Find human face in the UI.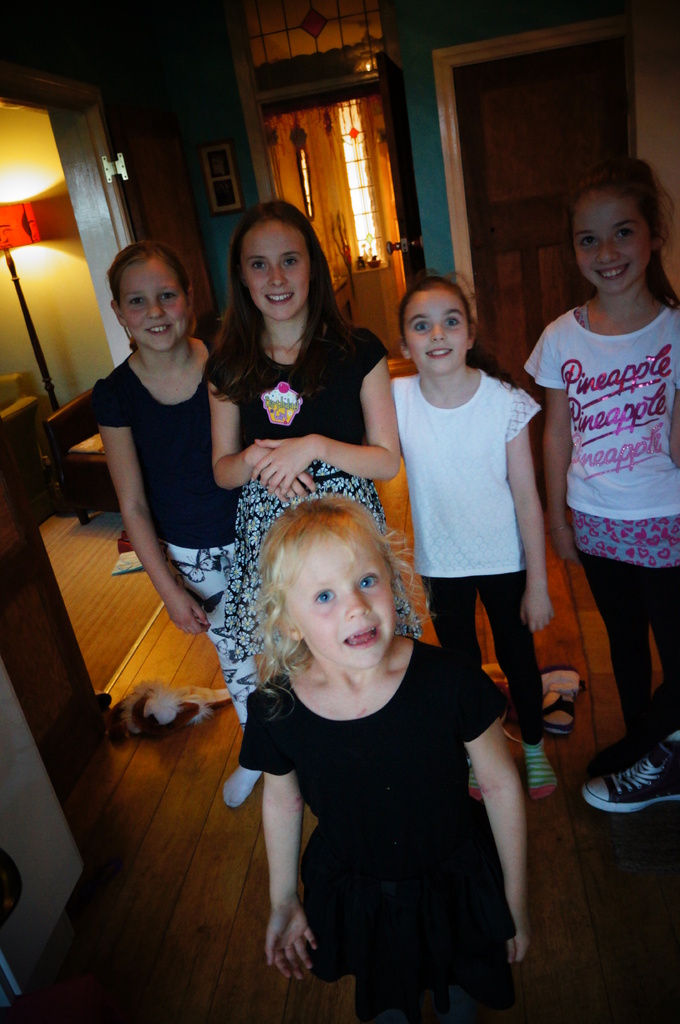
UI element at detection(406, 294, 474, 376).
